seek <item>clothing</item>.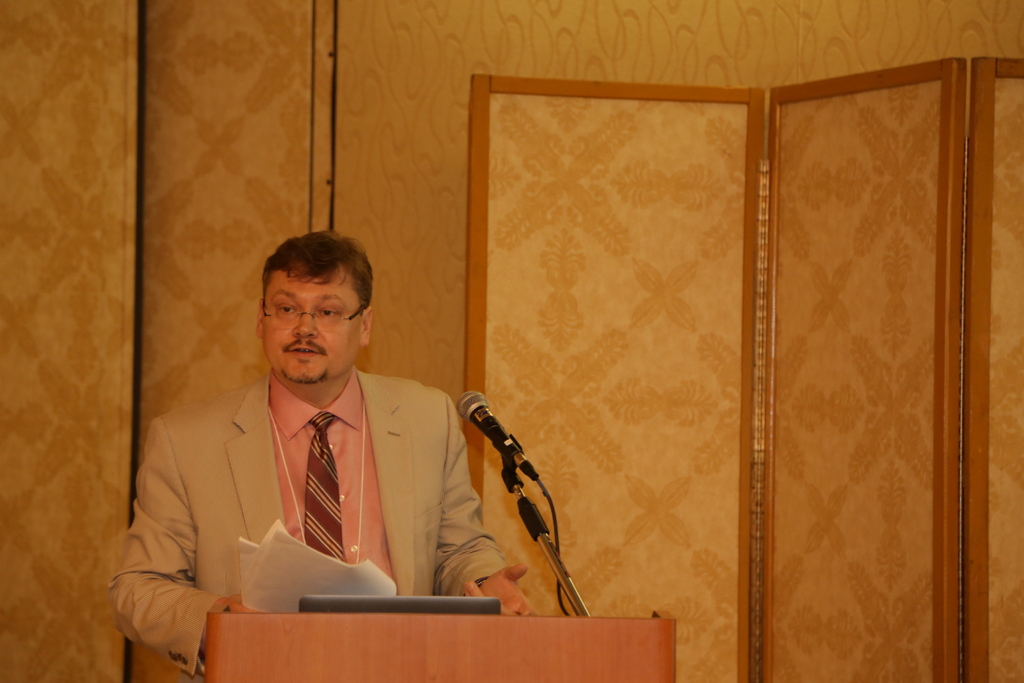
{"left": 106, "top": 369, "right": 507, "bottom": 682}.
